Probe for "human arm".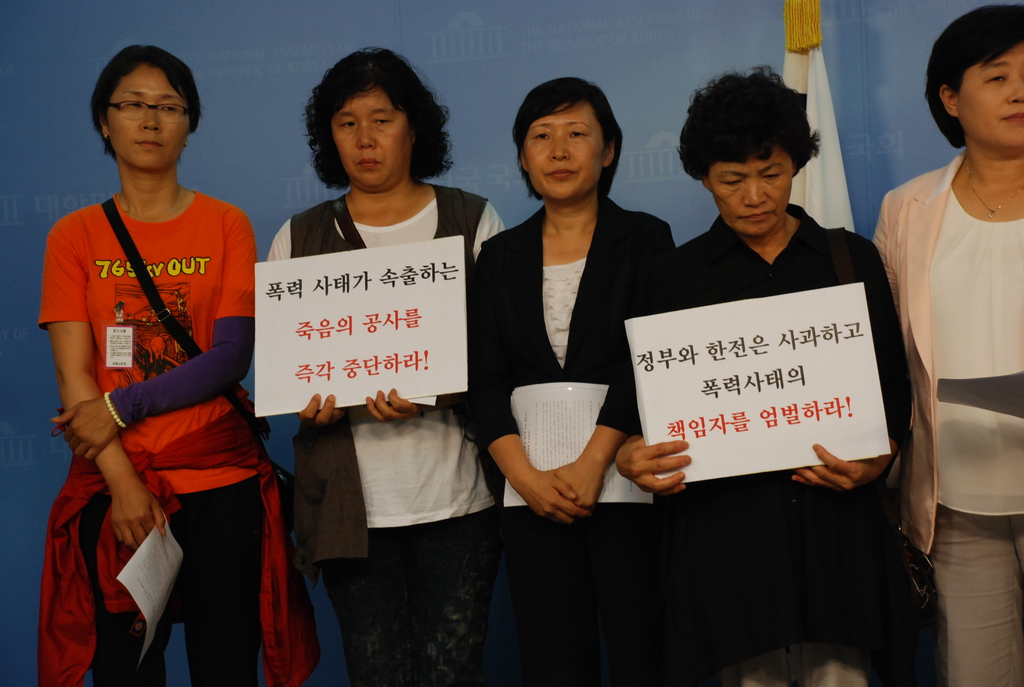
Probe result: x1=871, y1=191, x2=897, y2=317.
